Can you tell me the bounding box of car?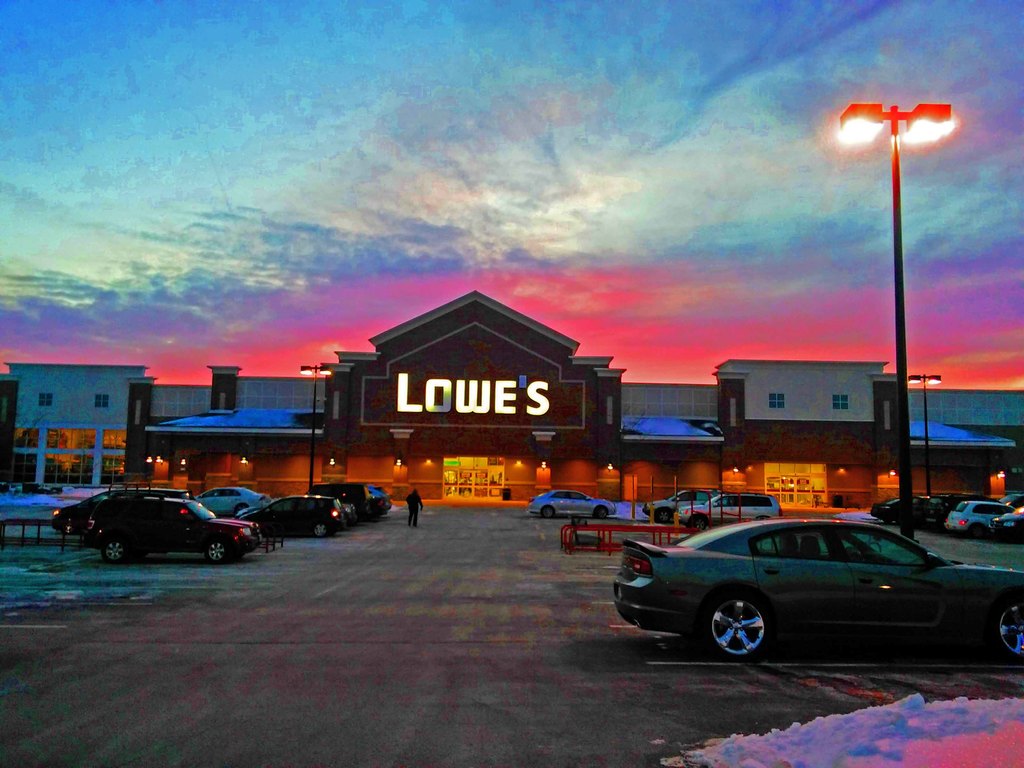
Rect(652, 488, 734, 523).
